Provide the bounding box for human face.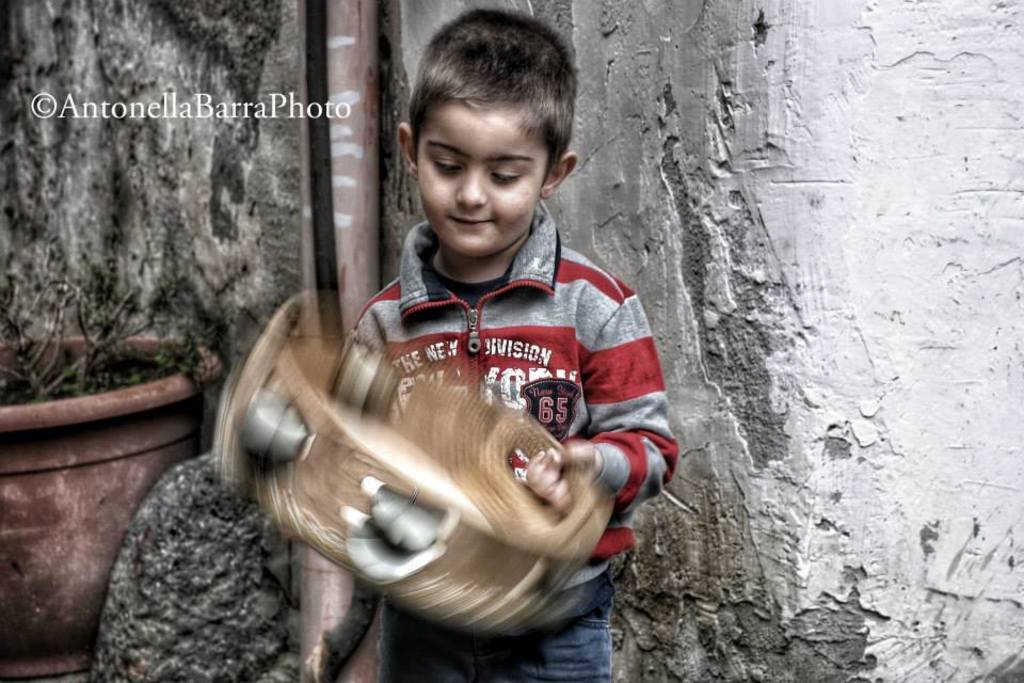
405/116/541/257.
